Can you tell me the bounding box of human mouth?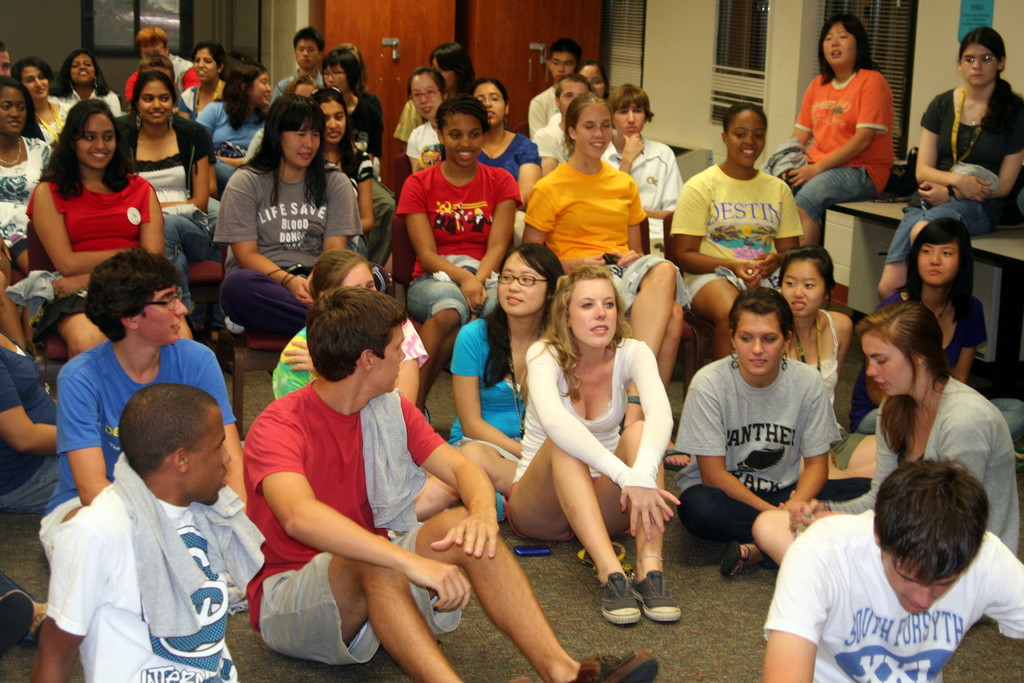
left=303, top=153, right=312, bottom=161.
